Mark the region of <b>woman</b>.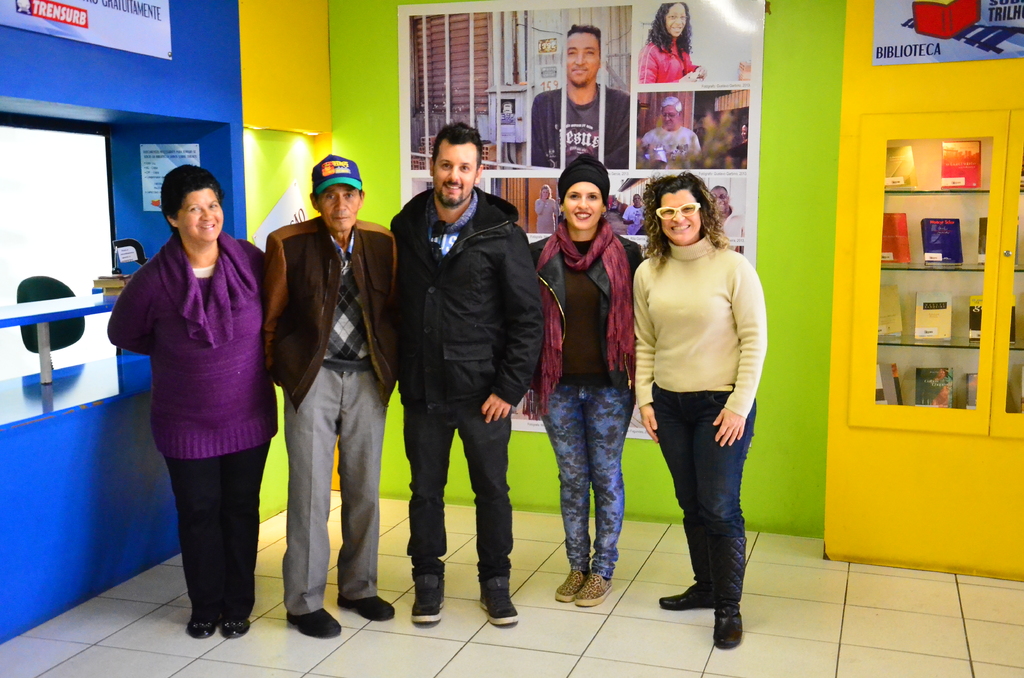
Region: l=627, t=1, r=701, b=88.
